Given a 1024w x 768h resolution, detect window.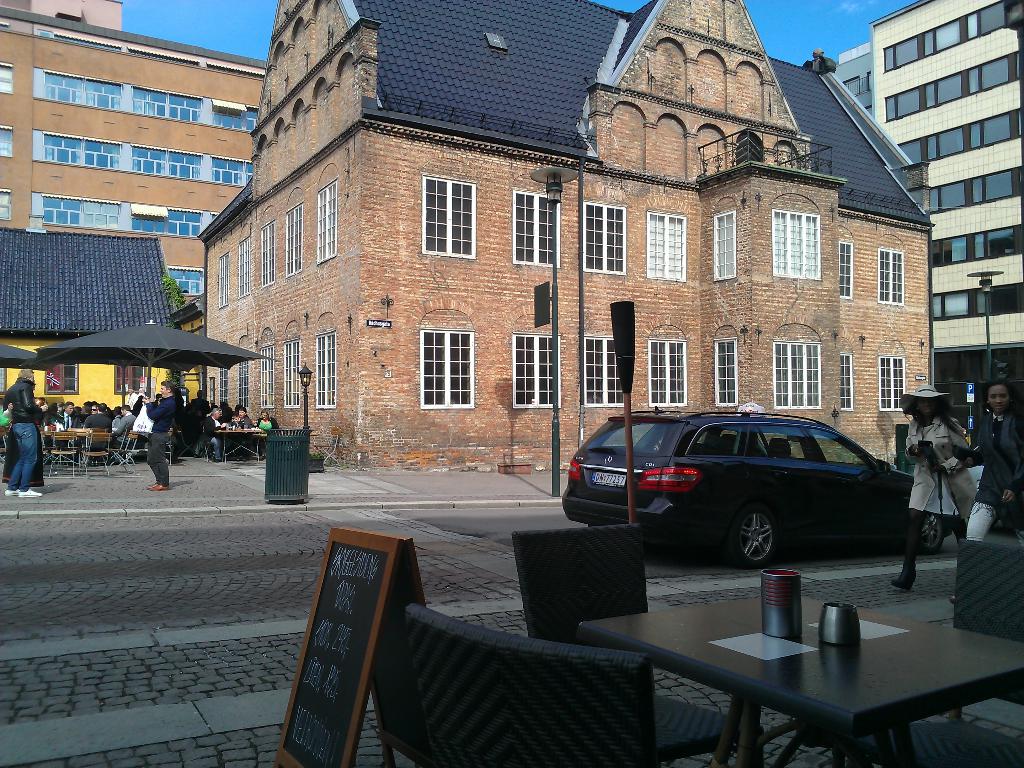
<box>936,279,1022,323</box>.
